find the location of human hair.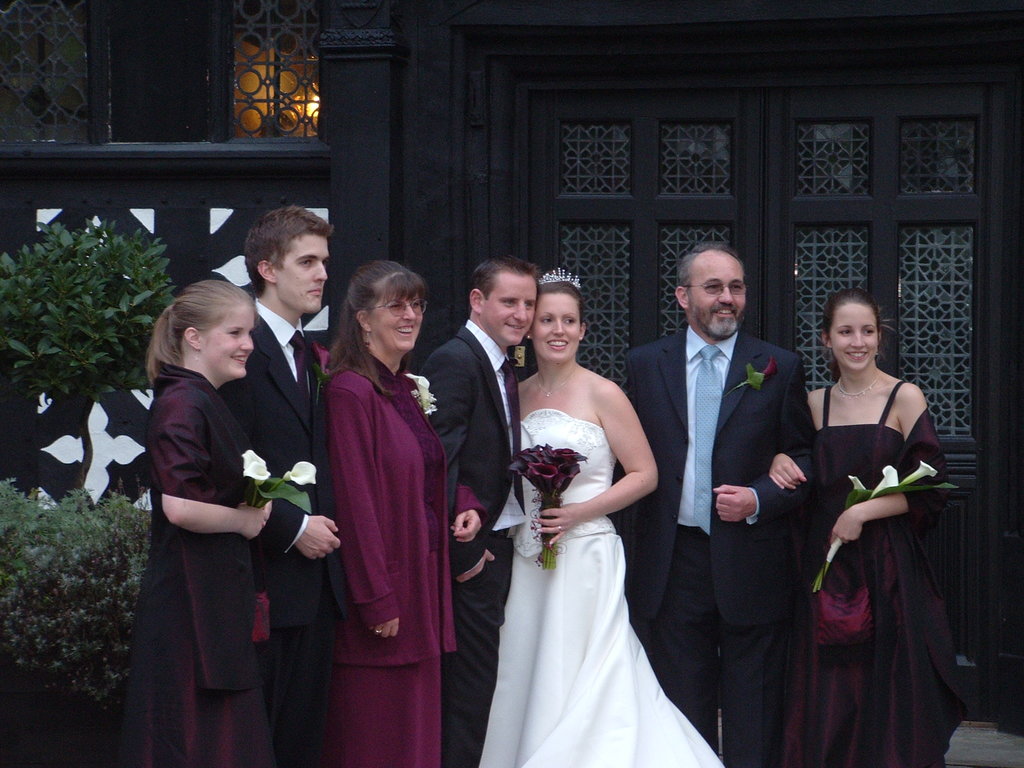
Location: <region>676, 239, 756, 289</region>.
